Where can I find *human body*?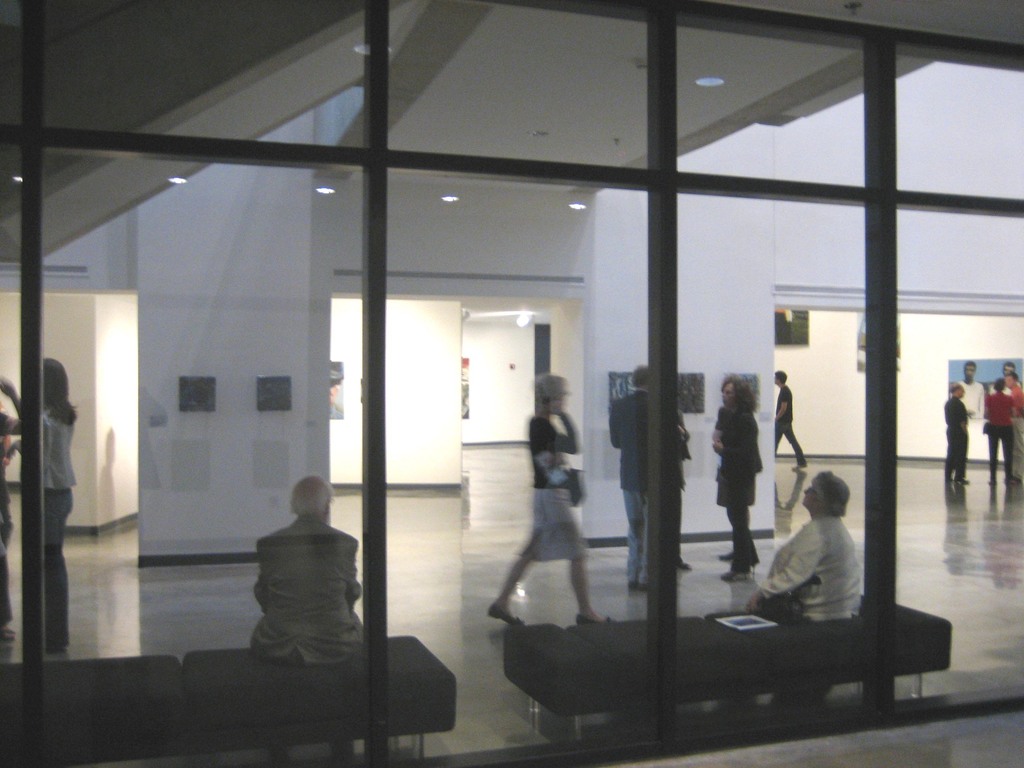
You can find it at 959, 381, 991, 450.
